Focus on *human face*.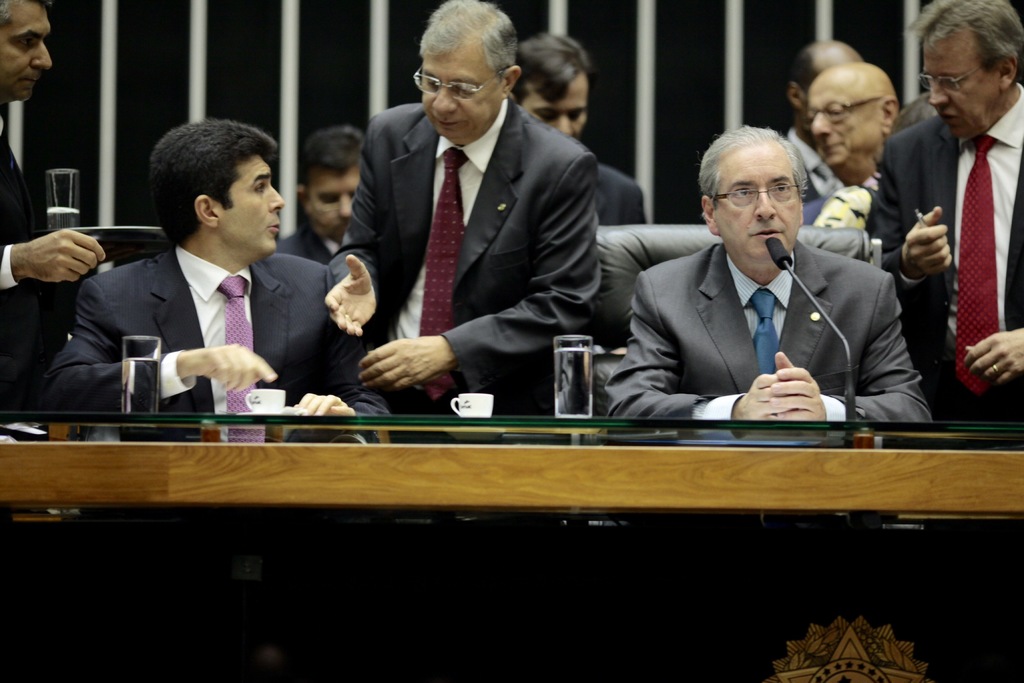
Focused at 425/35/500/148.
